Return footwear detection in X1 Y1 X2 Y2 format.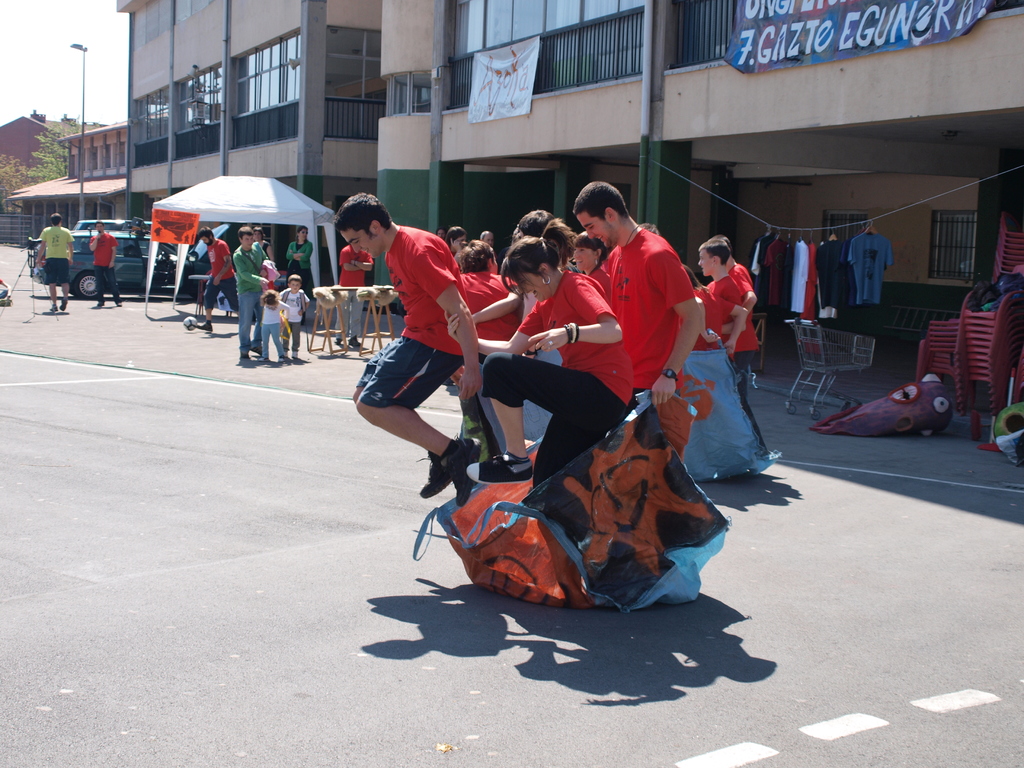
195 323 213 332.
